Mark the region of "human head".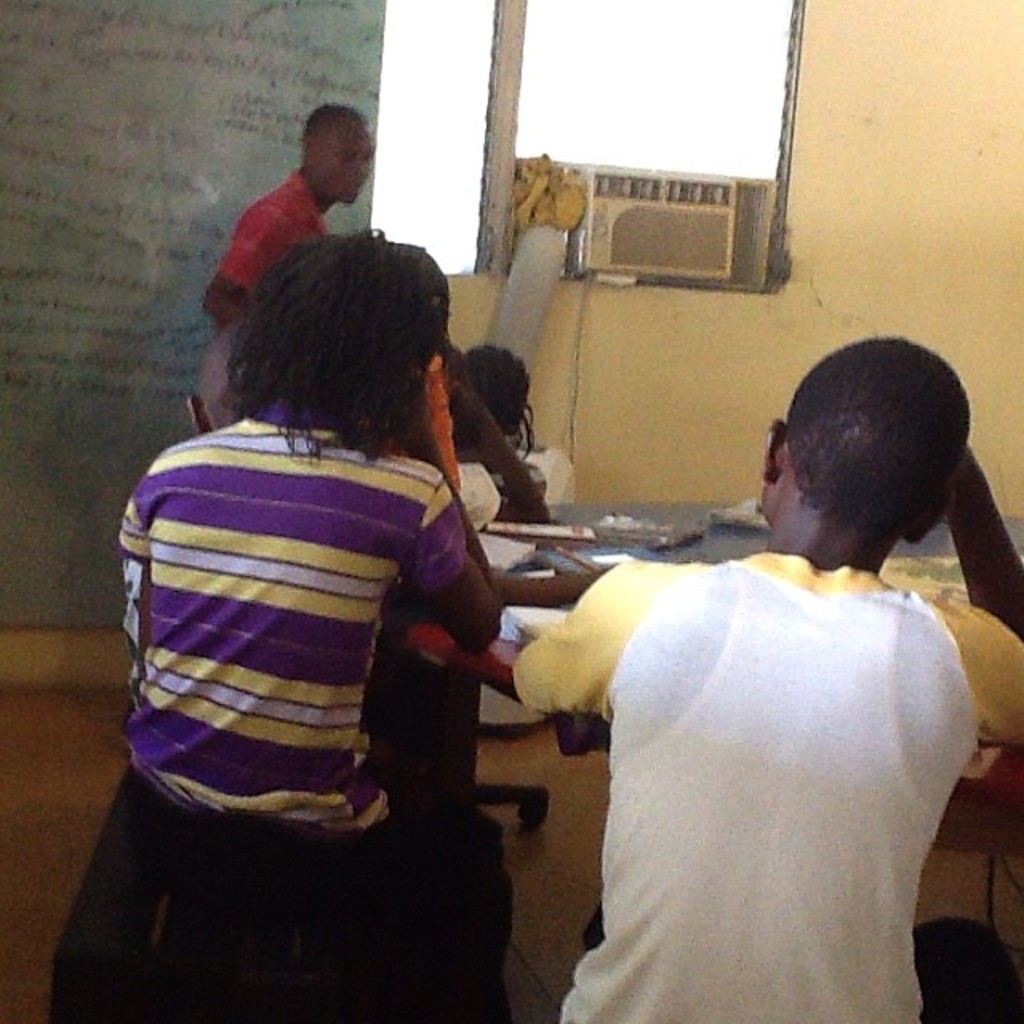
Region: bbox=(466, 346, 534, 435).
